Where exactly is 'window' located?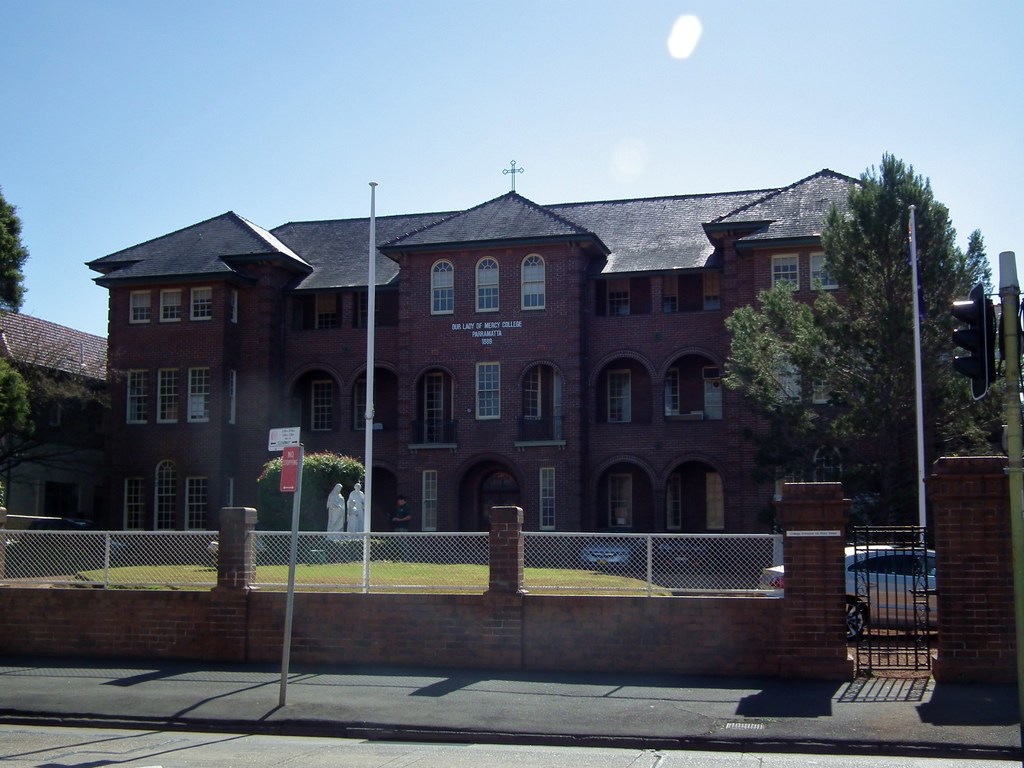
Its bounding box is Rect(771, 252, 794, 292).
